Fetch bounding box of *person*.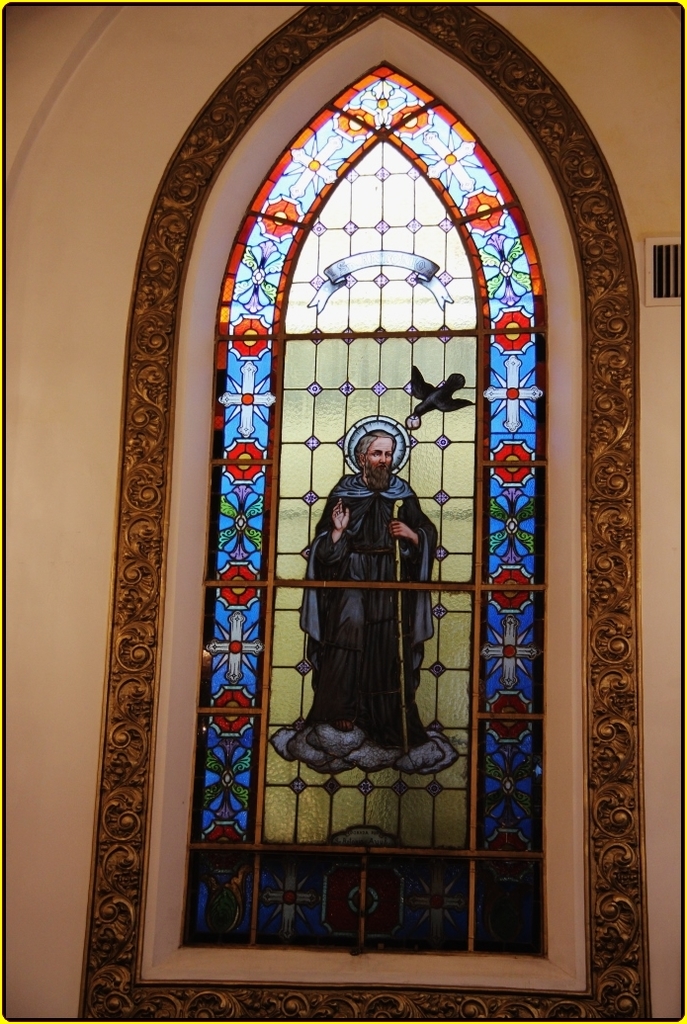
Bbox: bbox(310, 407, 436, 796).
